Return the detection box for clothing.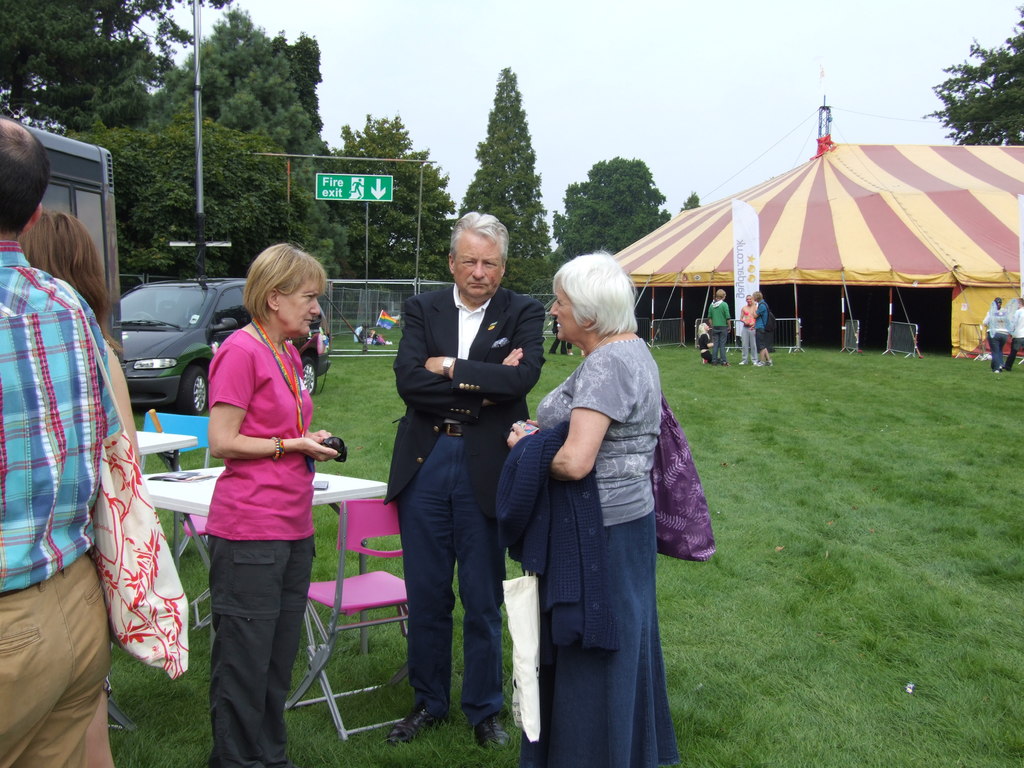
{"x1": 382, "y1": 288, "x2": 548, "y2": 730}.
